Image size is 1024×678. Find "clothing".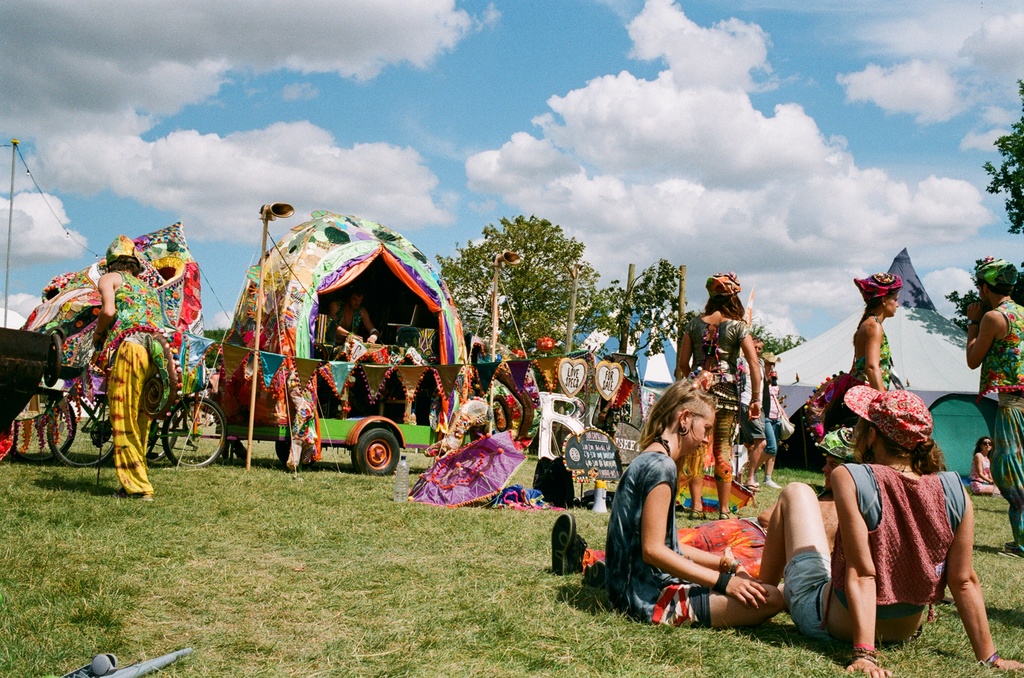
bbox(976, 299, 1023, 556).
